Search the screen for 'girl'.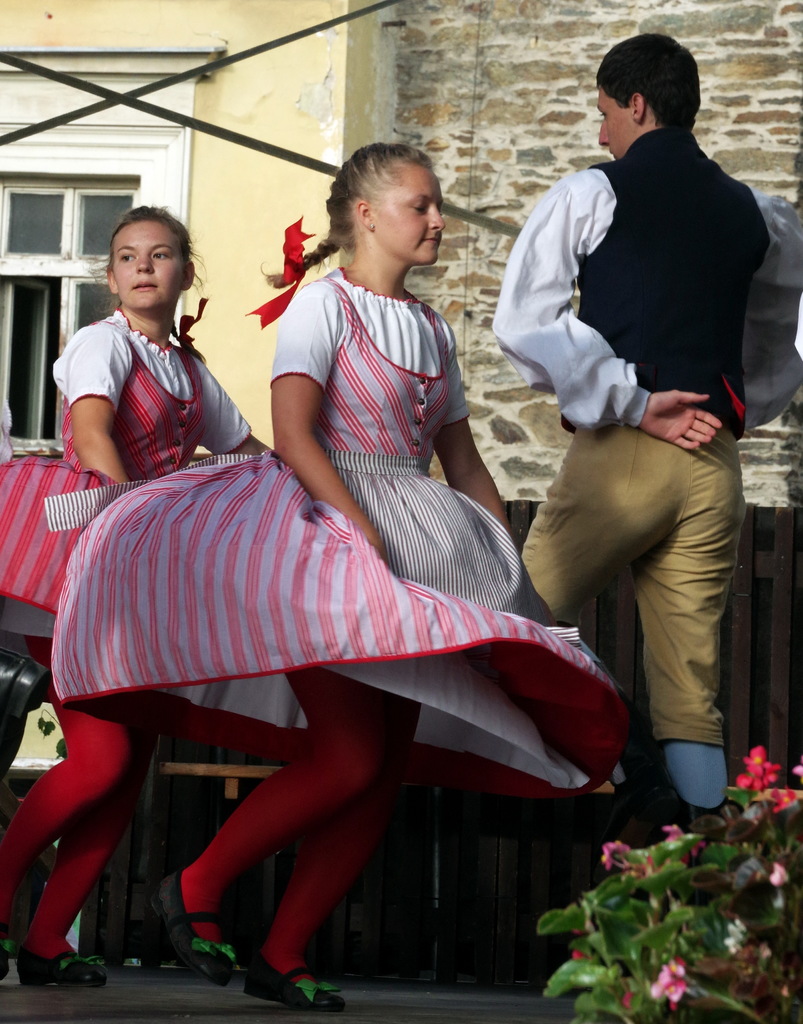
Found at <bbox>0, 207, 268, 979</bbox>.
